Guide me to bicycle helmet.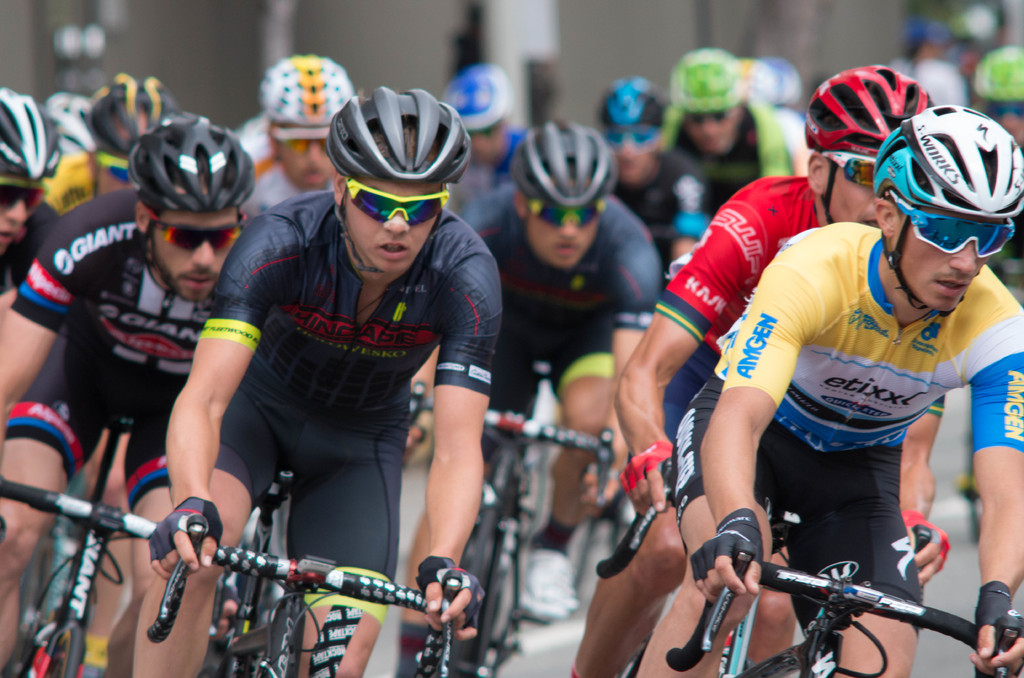
Guidance: box=[670, 51, 750, 120].
